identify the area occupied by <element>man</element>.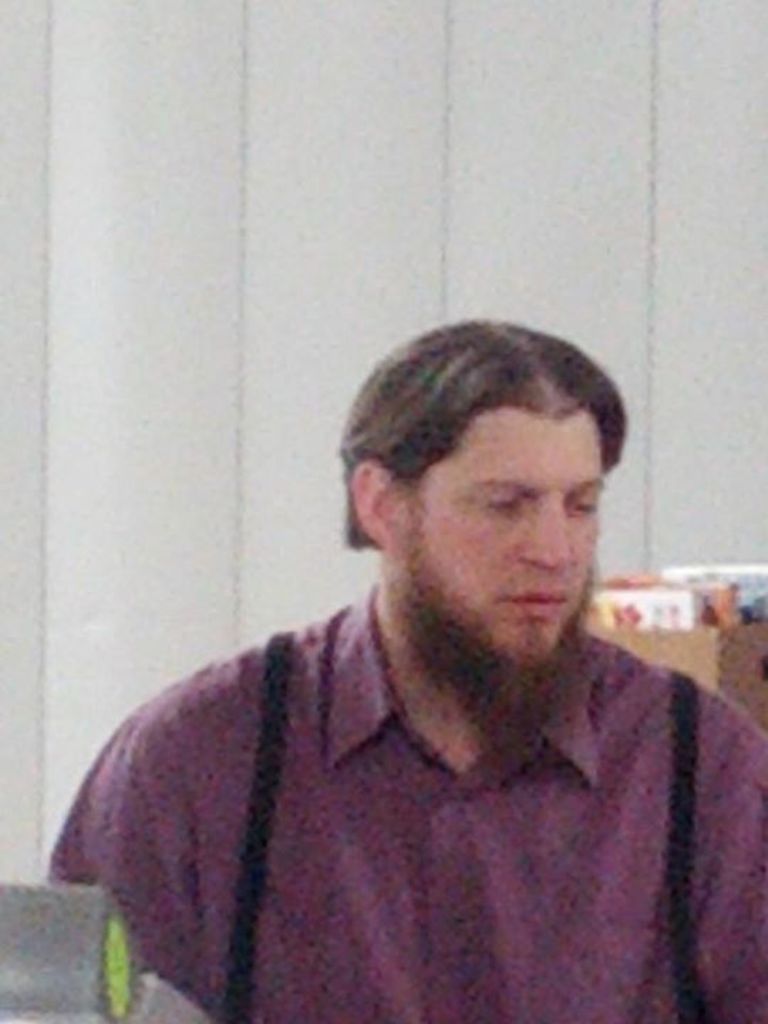
Area: left=57, top=280, right=744, bottom=1004.
